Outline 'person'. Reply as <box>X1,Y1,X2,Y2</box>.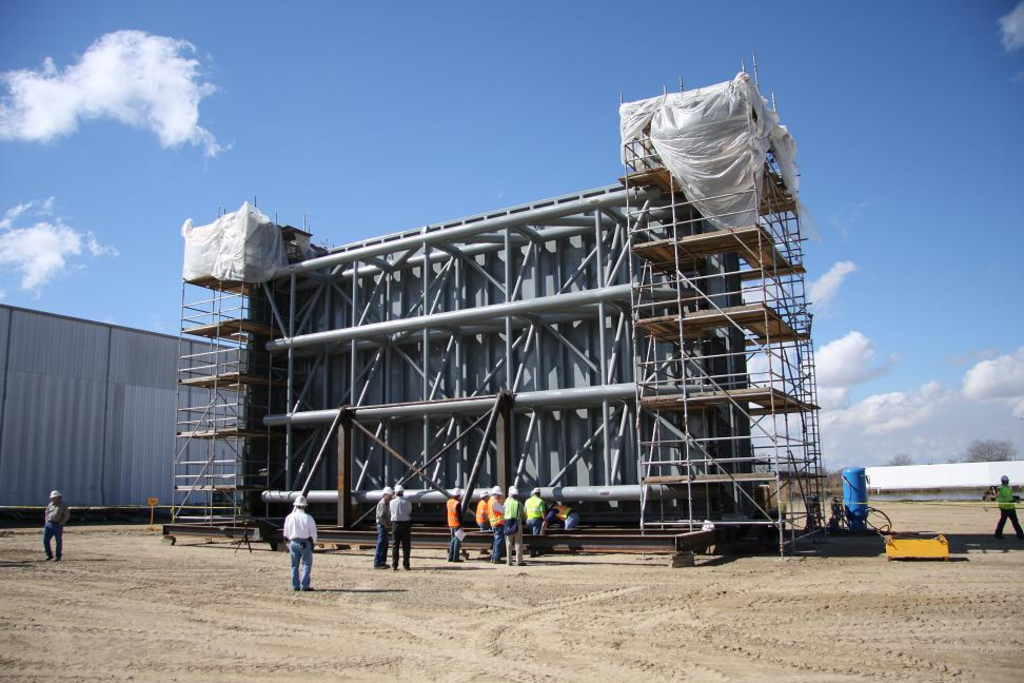
<box>390,484,416,571</box>.
